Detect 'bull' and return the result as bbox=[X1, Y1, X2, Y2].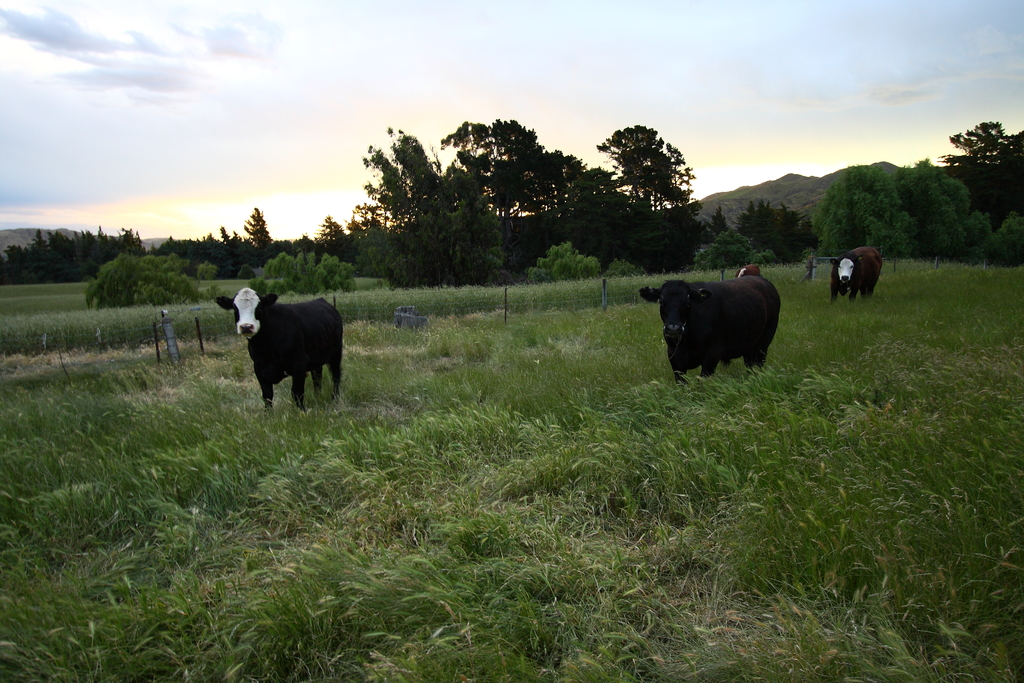
bbox=[636, 274, 785, 384].
